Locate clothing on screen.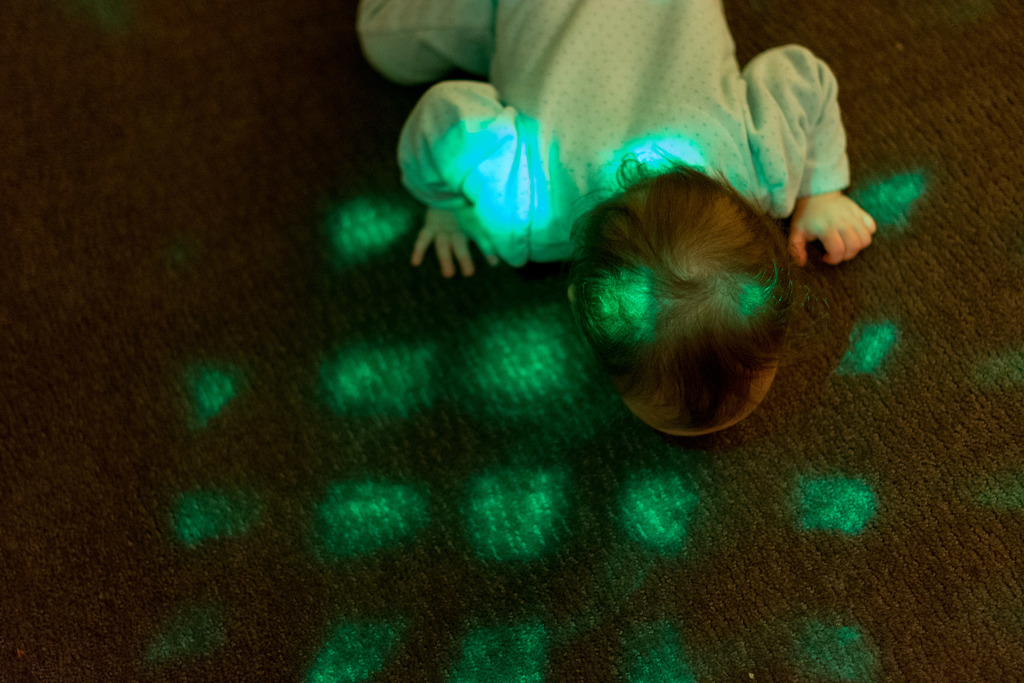
On screen at box(356, 0, 858, 268).
